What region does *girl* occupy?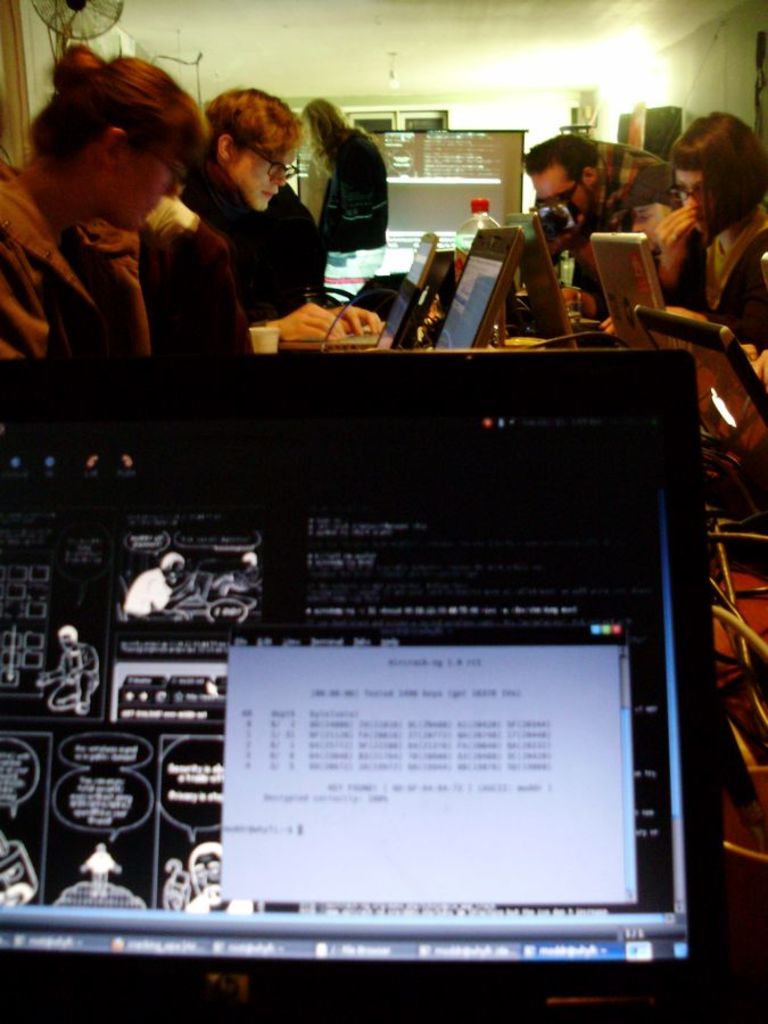
[x1=205, y1=89, x2=380, y2=349].
